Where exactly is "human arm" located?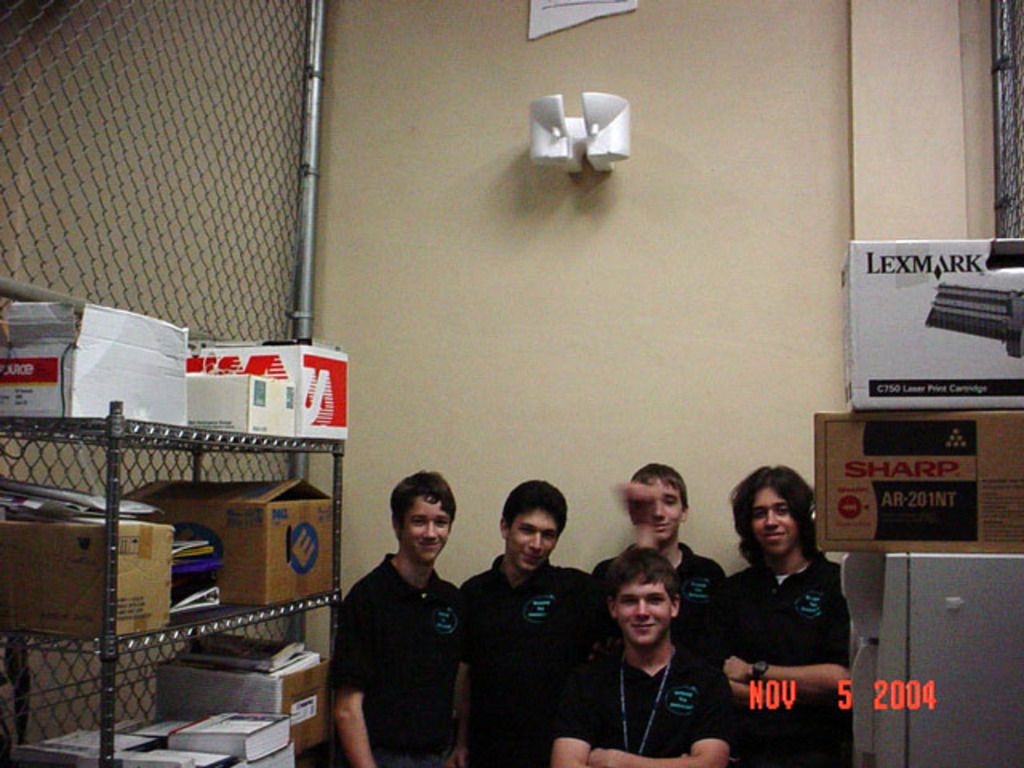
Its bounding box is [left=725, top=565, right=853, bottom=688].
